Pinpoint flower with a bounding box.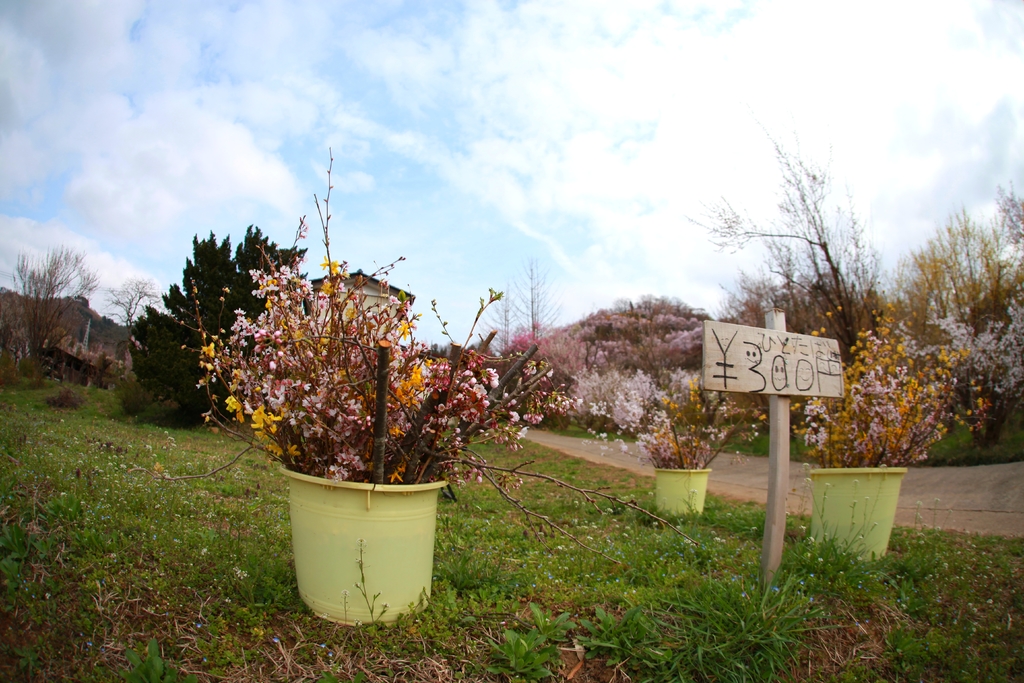
x1=486, y1=366, x2=497, y2=388.
